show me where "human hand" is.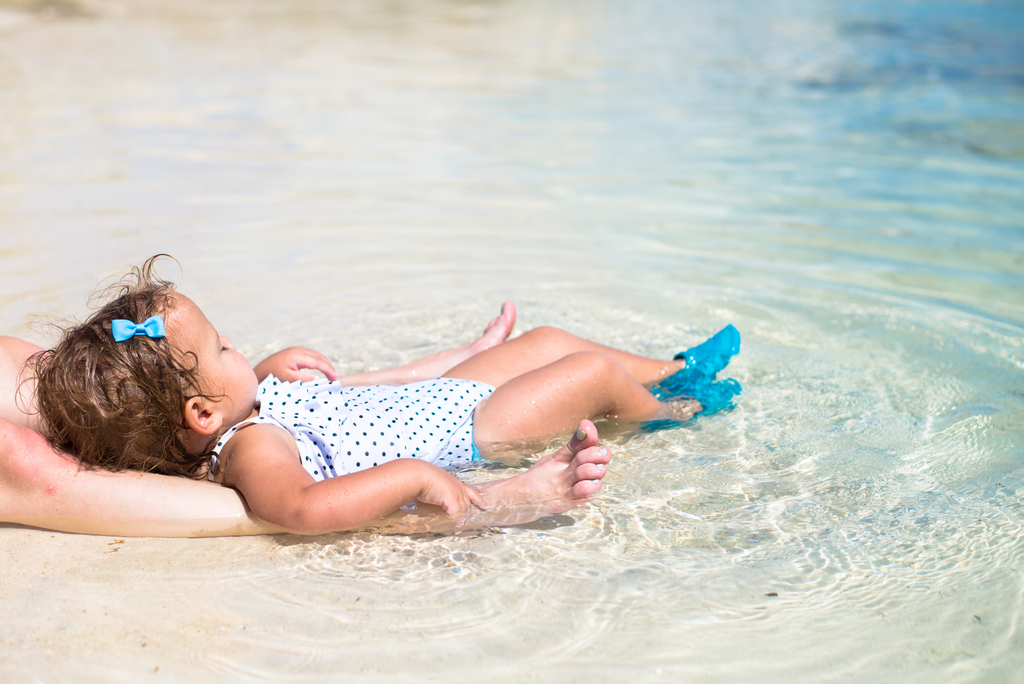
"human hand" is at 263:343:337:384.
